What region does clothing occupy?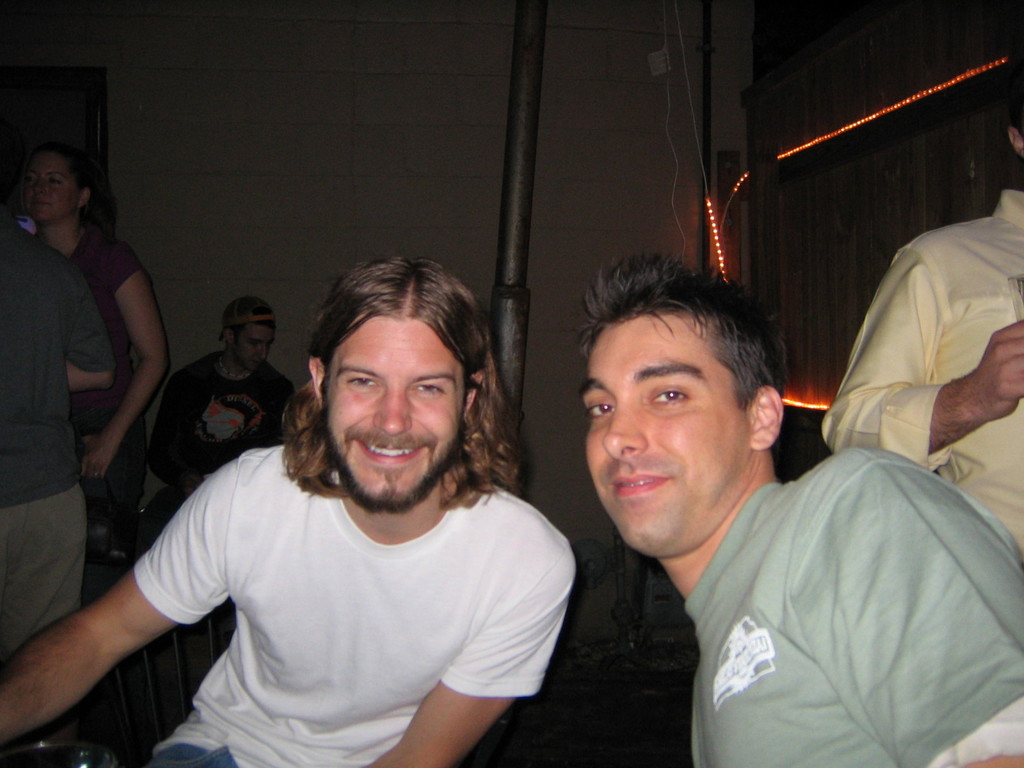
bbox=(35, 224, 161, 535).
